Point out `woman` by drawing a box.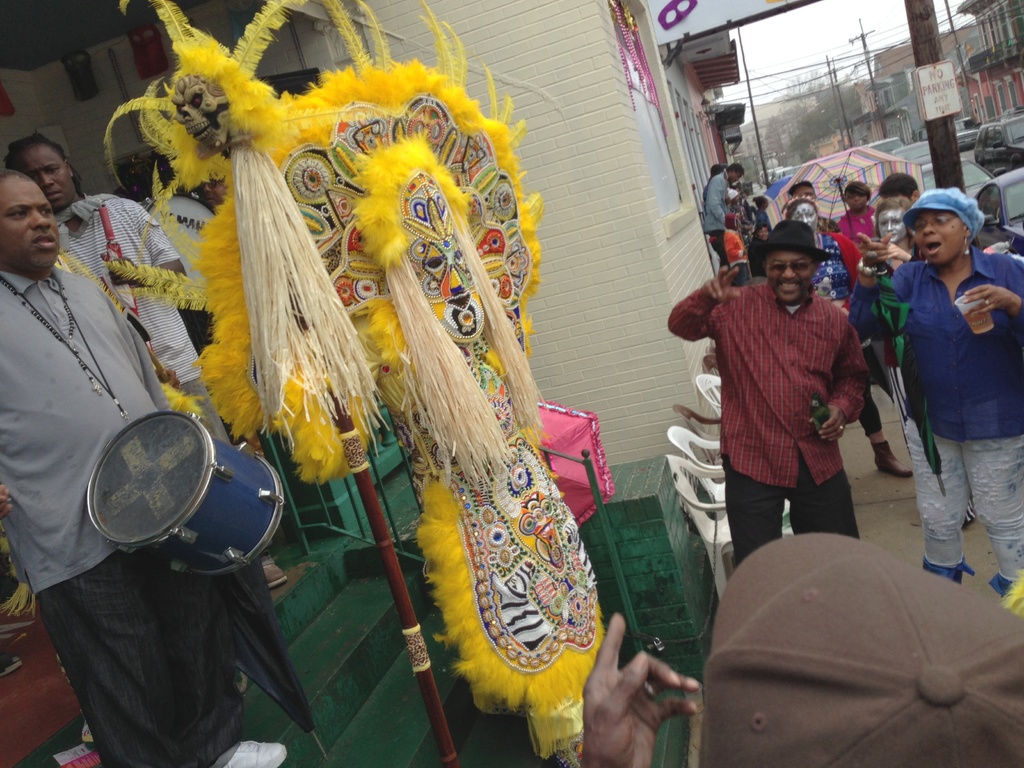
<region>783, 193, 909, 476</region>.
